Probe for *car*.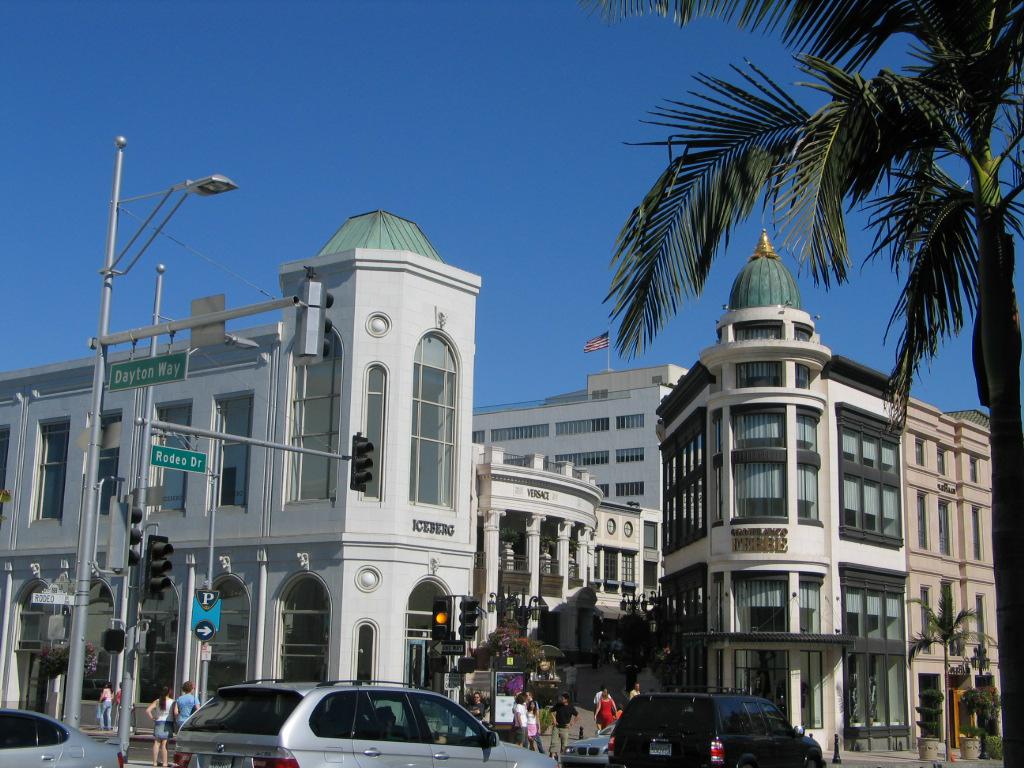
Probe result: x1=176 y1=682 x2=558 y2=767.
